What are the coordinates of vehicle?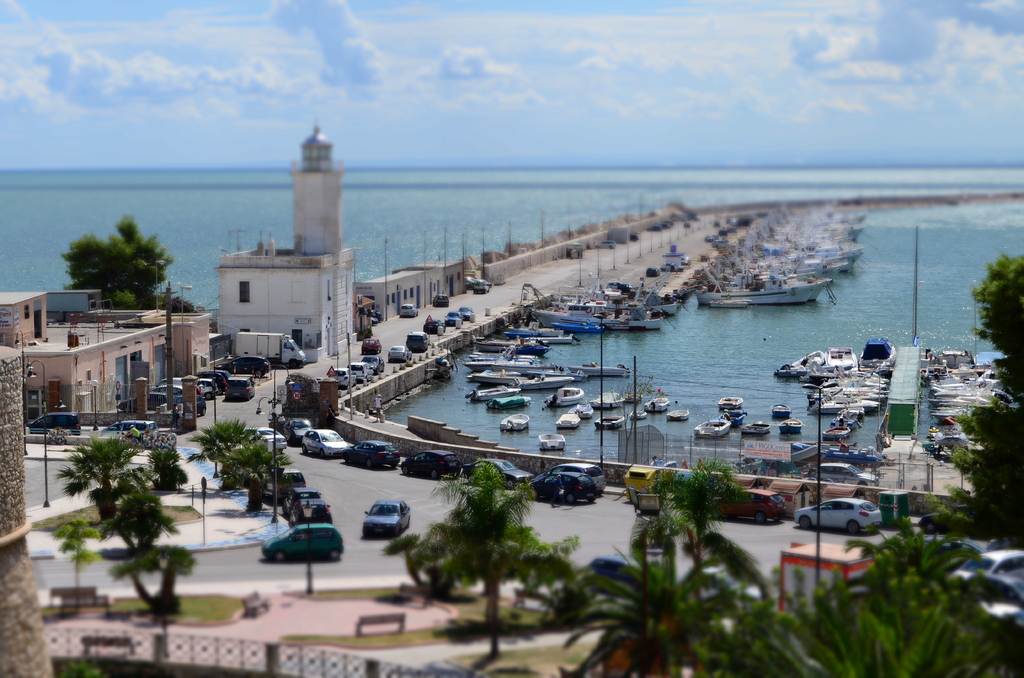
[459,307,476,320].
